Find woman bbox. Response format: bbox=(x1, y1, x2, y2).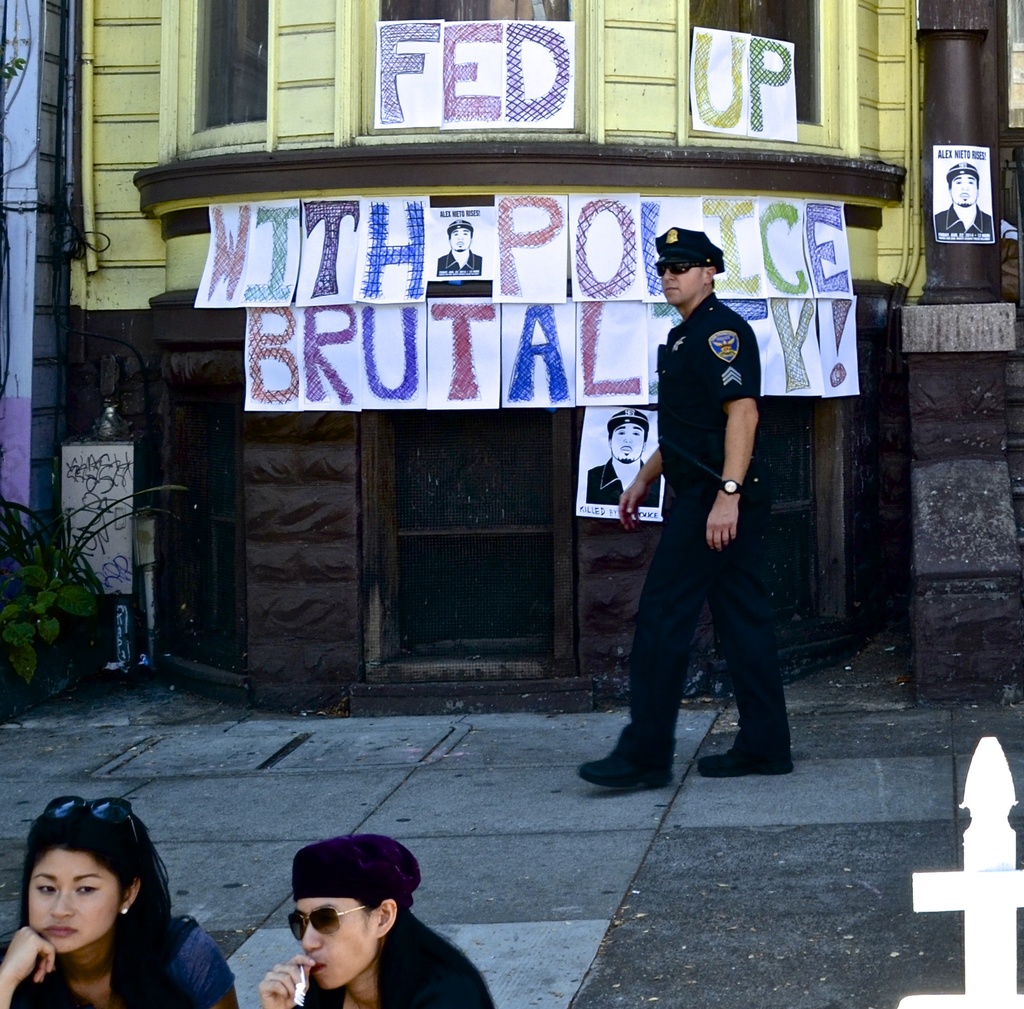
bbox=(259, 899, 500, 1008).
